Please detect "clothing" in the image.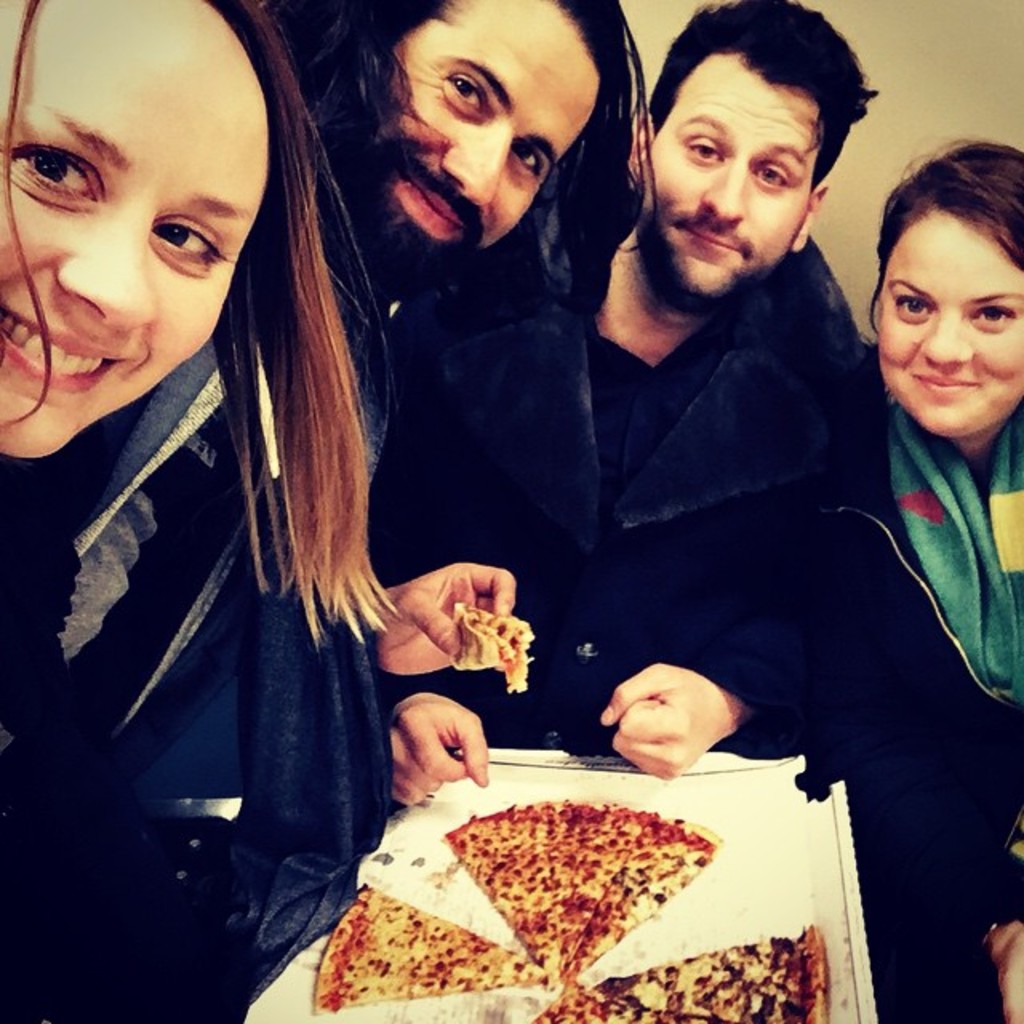
[x1=853, y1=338, x2=1022, y2=1022].
